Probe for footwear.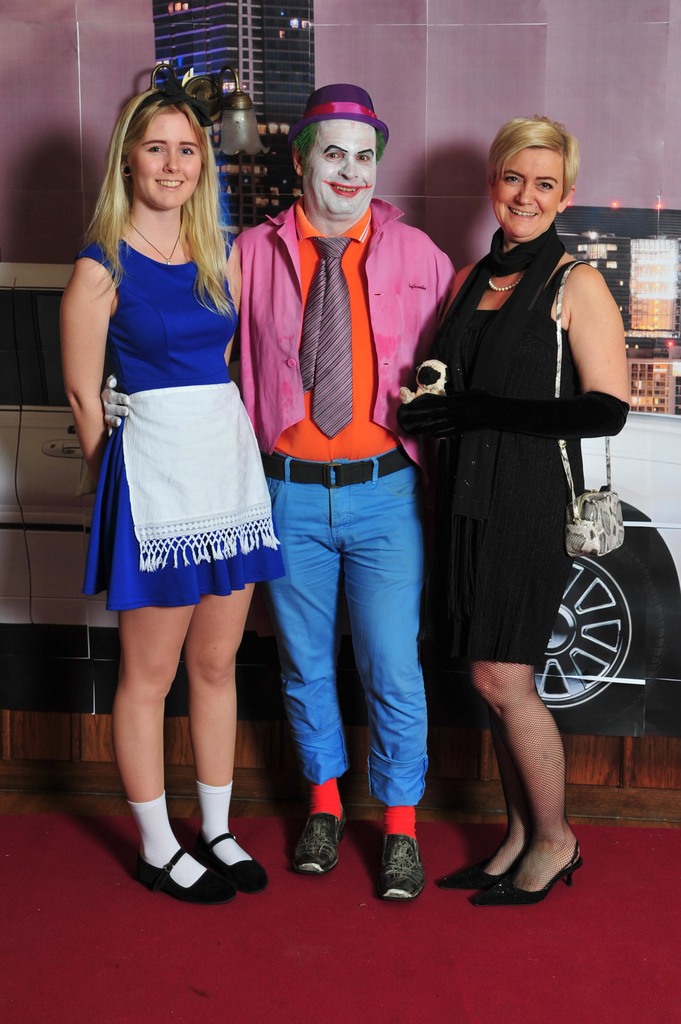
Probe result: detection(143, 839, 228, 909).
